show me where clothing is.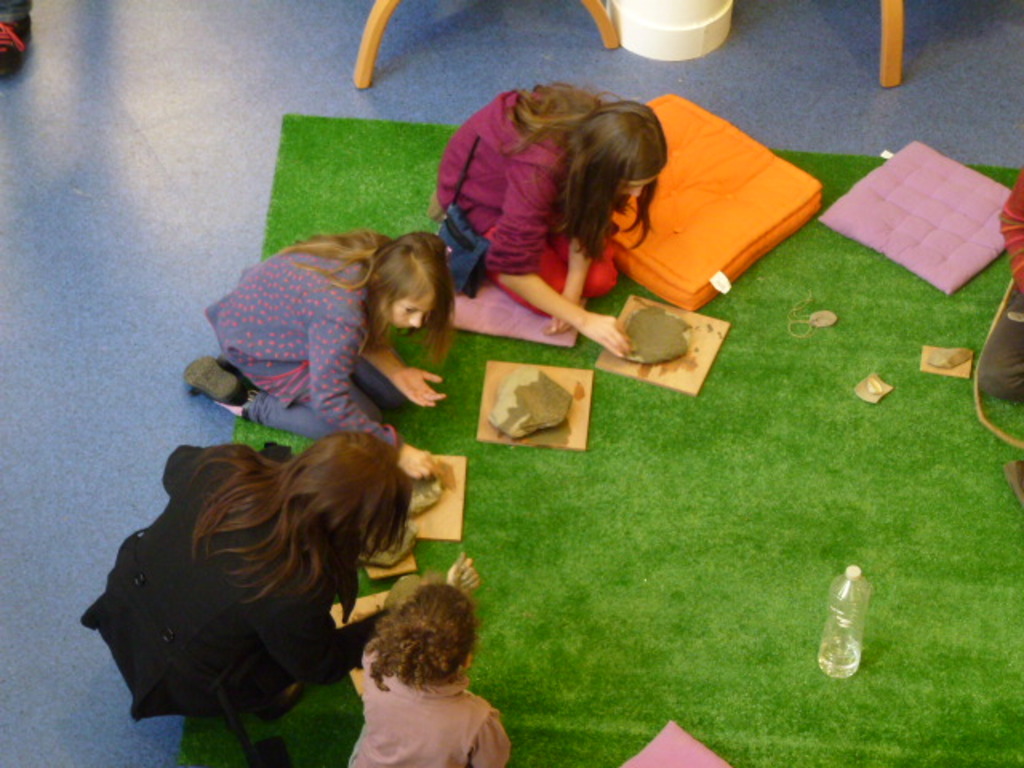
clothing is at locate(192, 240, 403, 446).
